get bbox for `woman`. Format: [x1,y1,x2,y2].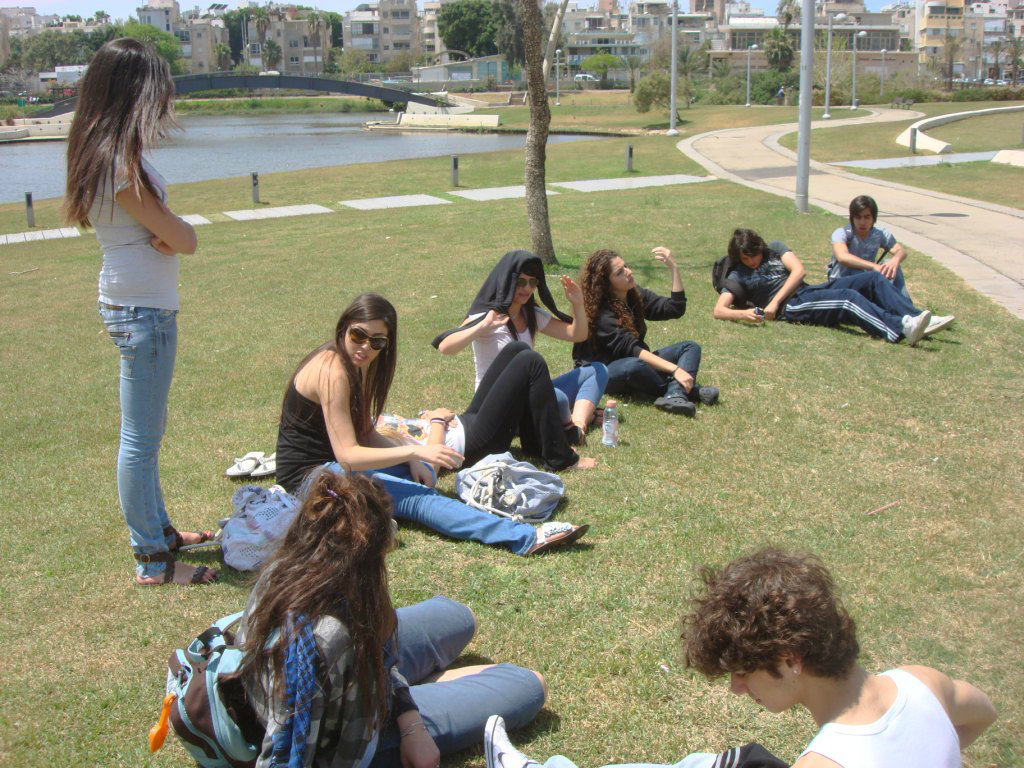
[572,243,722,416].
